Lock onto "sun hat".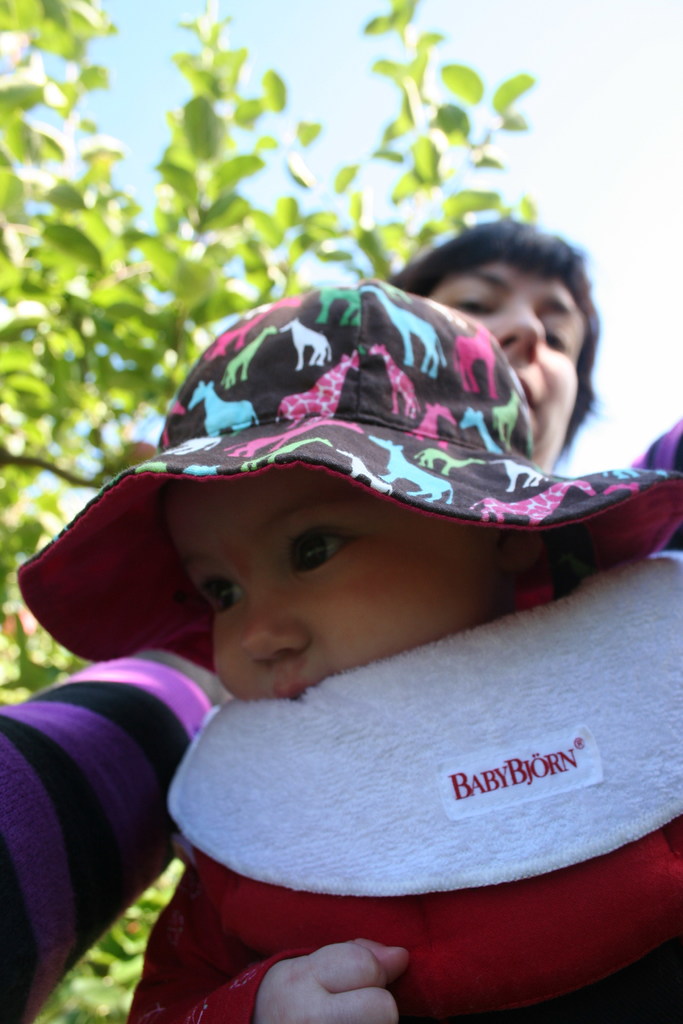
Locked: select_region(19, 275, 682, 665).
